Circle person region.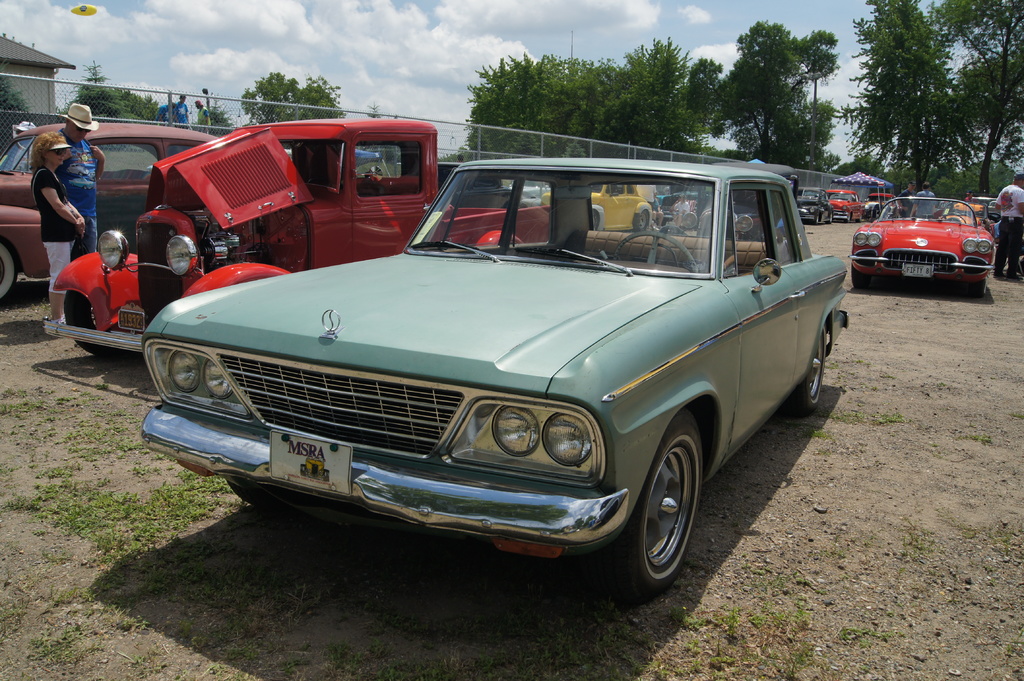
Region: [left=58, top=96, right=104, bottom=326].
